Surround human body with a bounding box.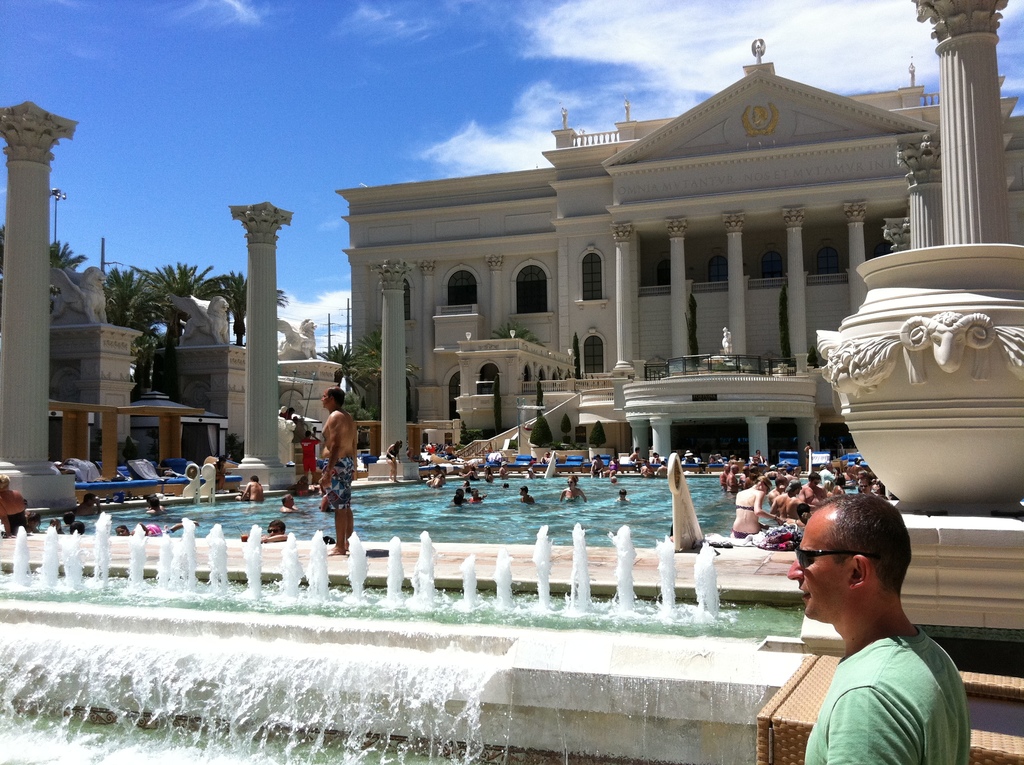
(557, 475, 587, 503).
